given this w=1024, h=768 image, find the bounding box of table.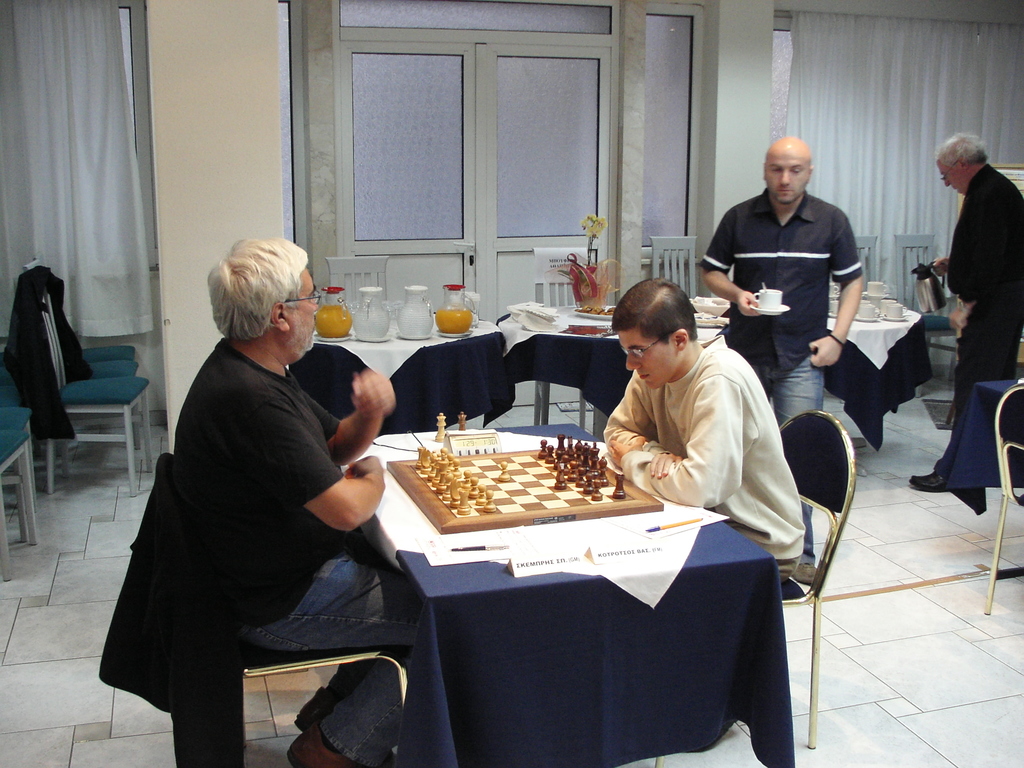
<box>288,315,515,431</box>.
